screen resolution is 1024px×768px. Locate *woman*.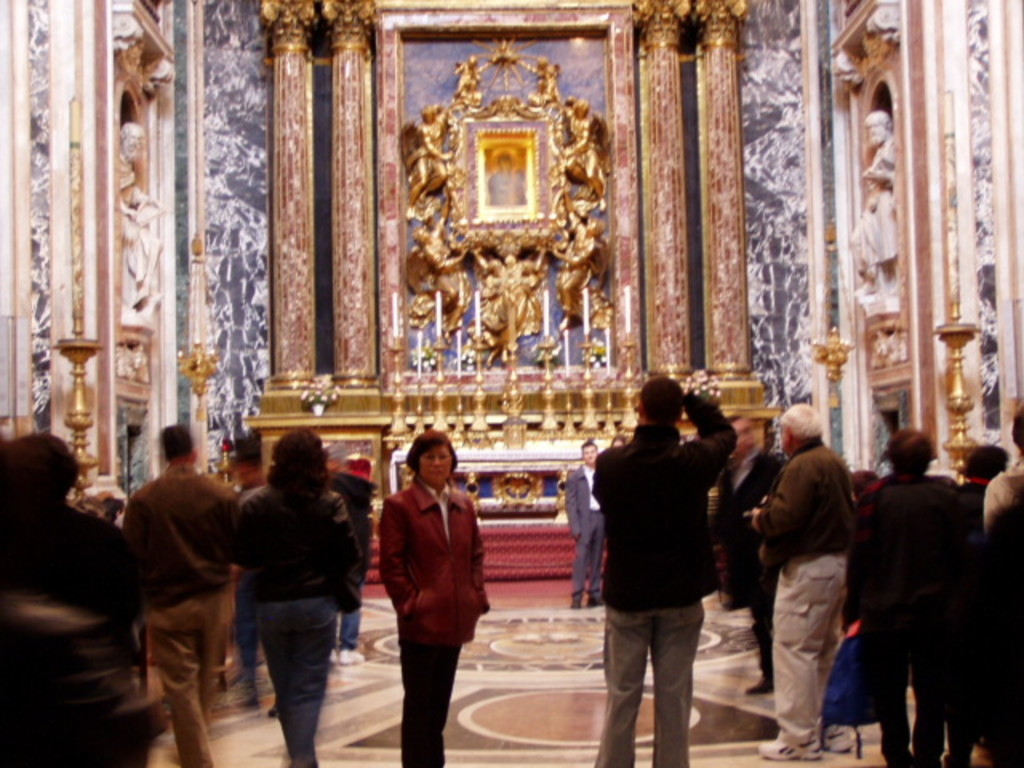
box(229, 427, 366, 766).
